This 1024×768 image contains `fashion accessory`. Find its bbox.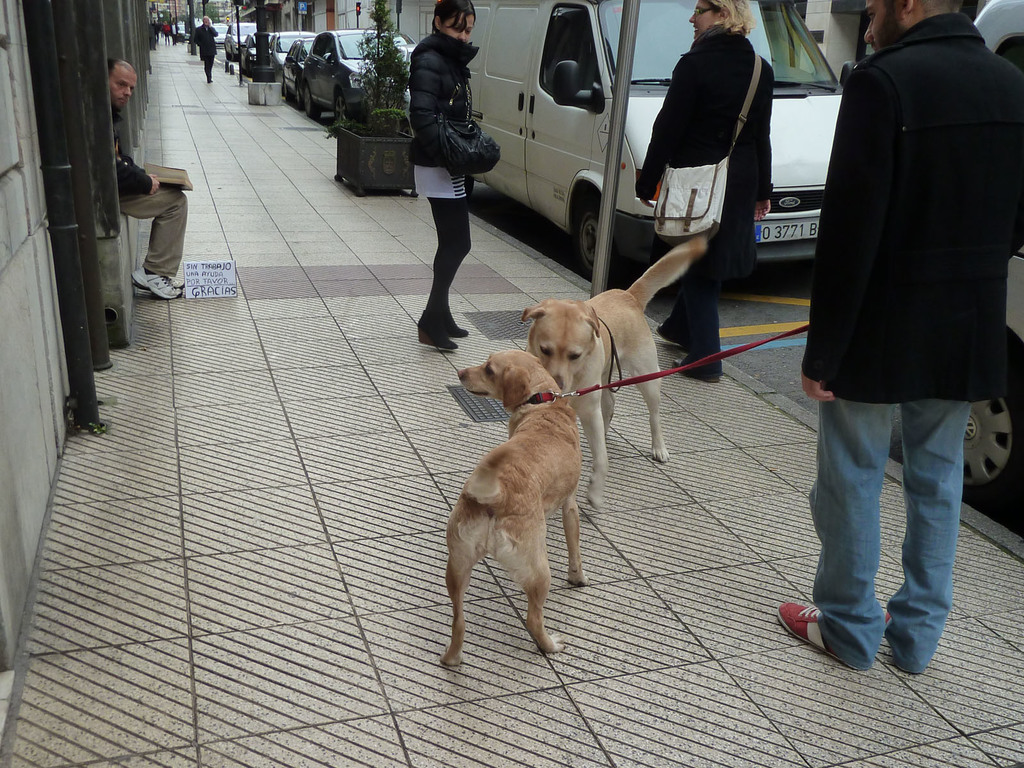
436:81:501:175.
